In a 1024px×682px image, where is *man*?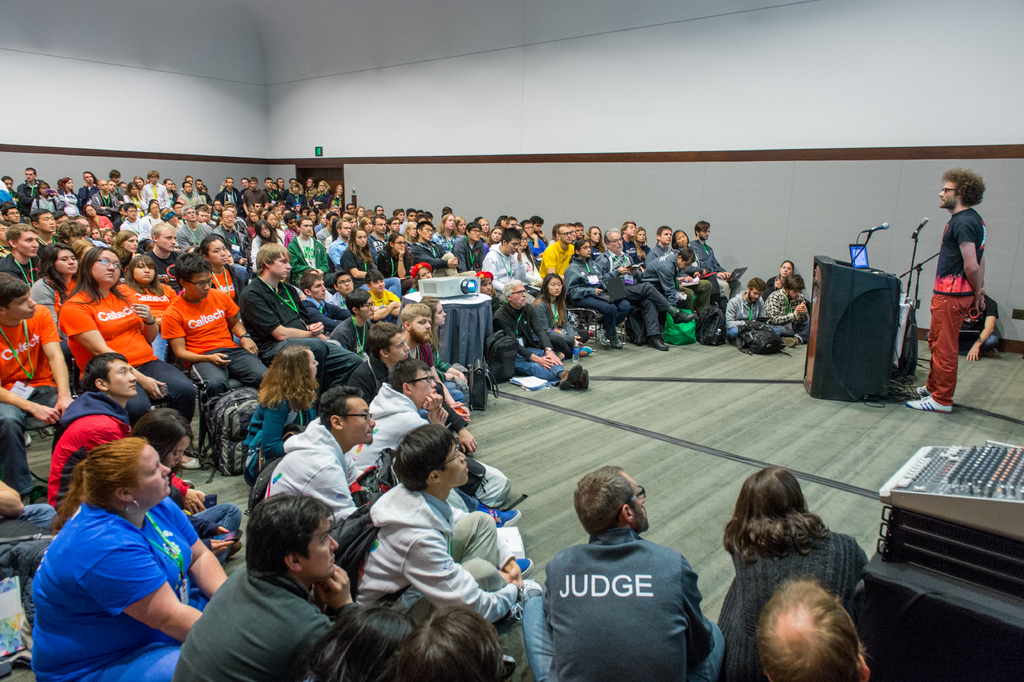
[x1=769, y1=274, x2=810, y2=346].
